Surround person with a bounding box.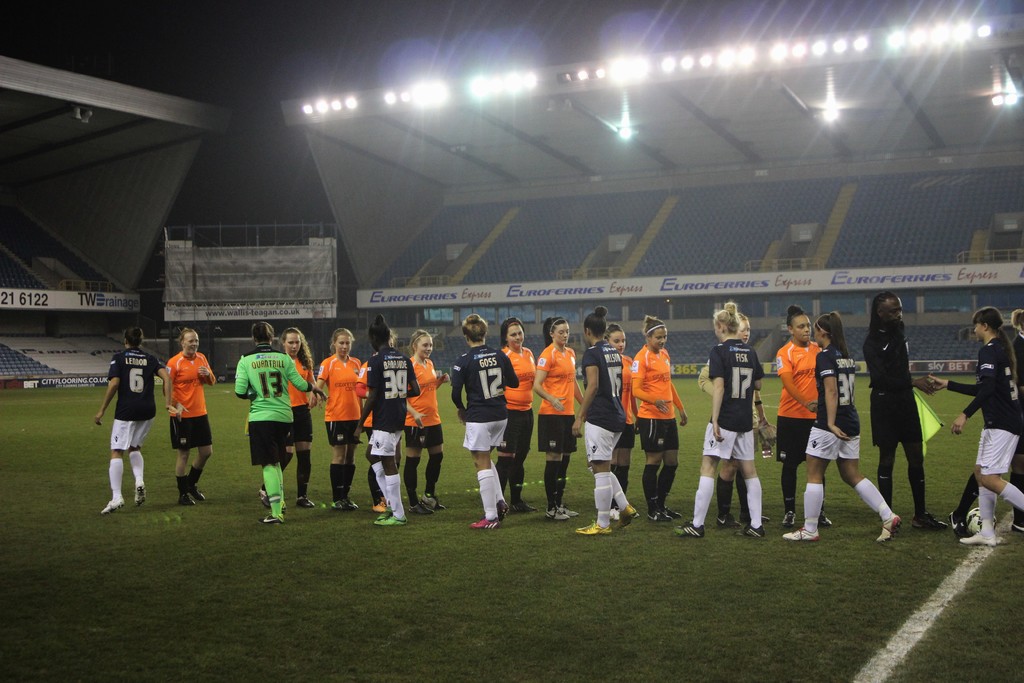
[left=310, top=320, right=371, bottom=507].
